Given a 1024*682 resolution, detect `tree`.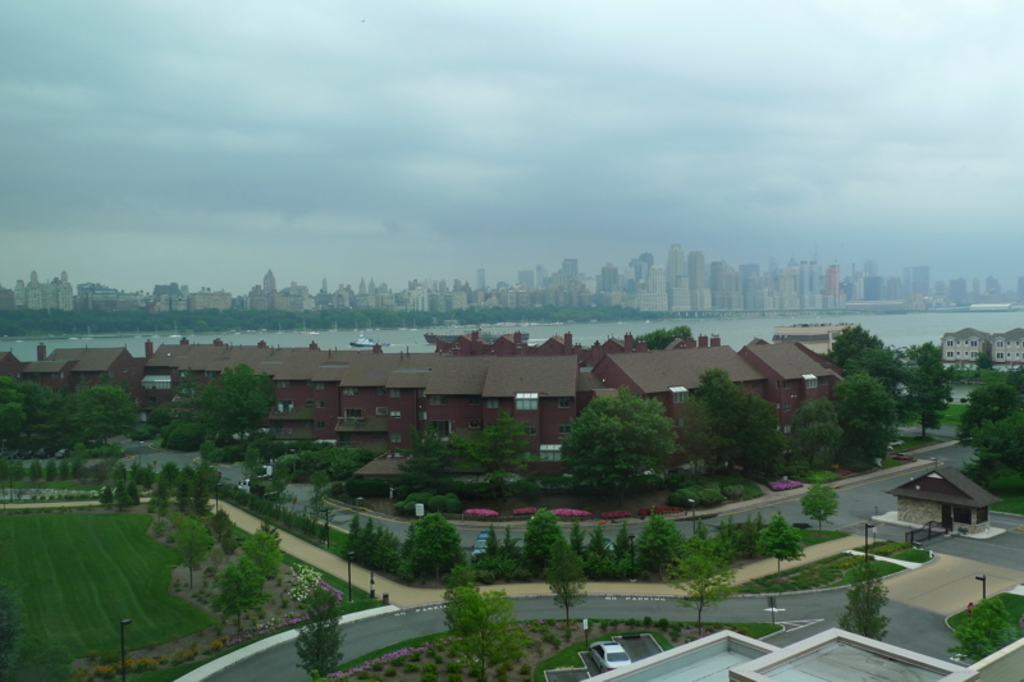
x1=280, y1=583, x2=348, y2=679.
